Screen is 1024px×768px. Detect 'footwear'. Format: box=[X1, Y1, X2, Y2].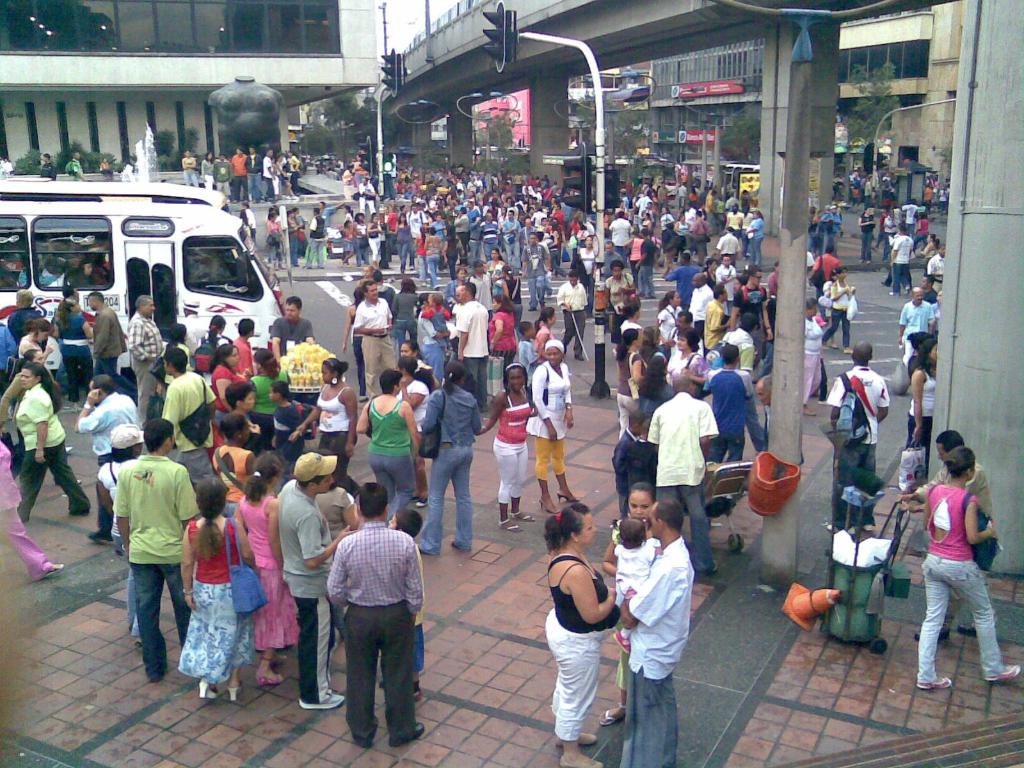
box=[564, 345, 567, 354].
